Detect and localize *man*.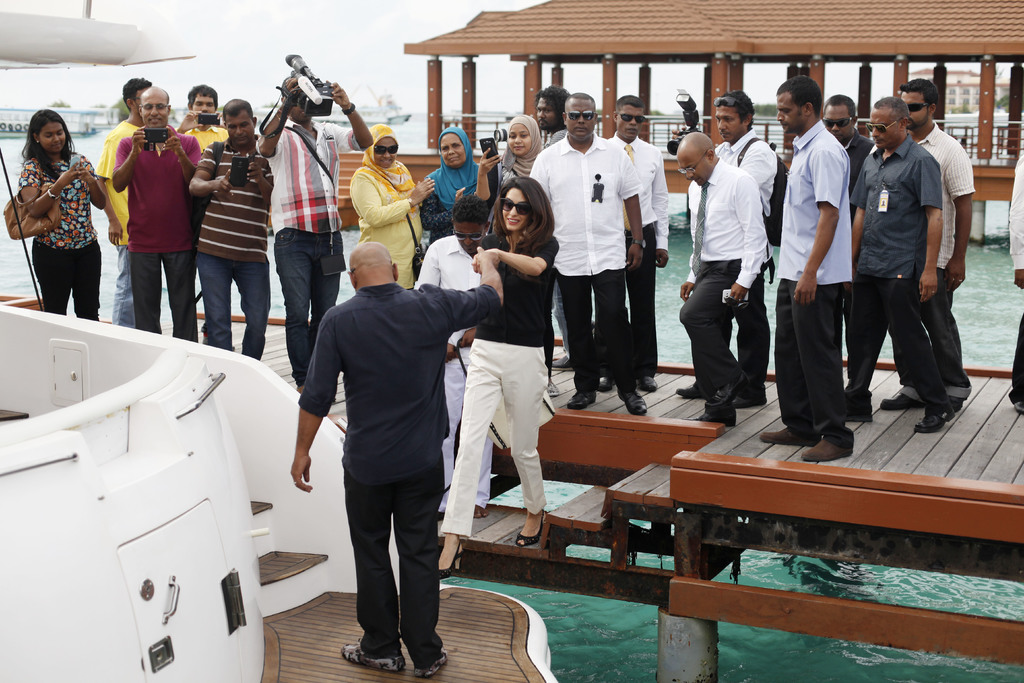
Localized at select_region(676, 86, 783, 407).
